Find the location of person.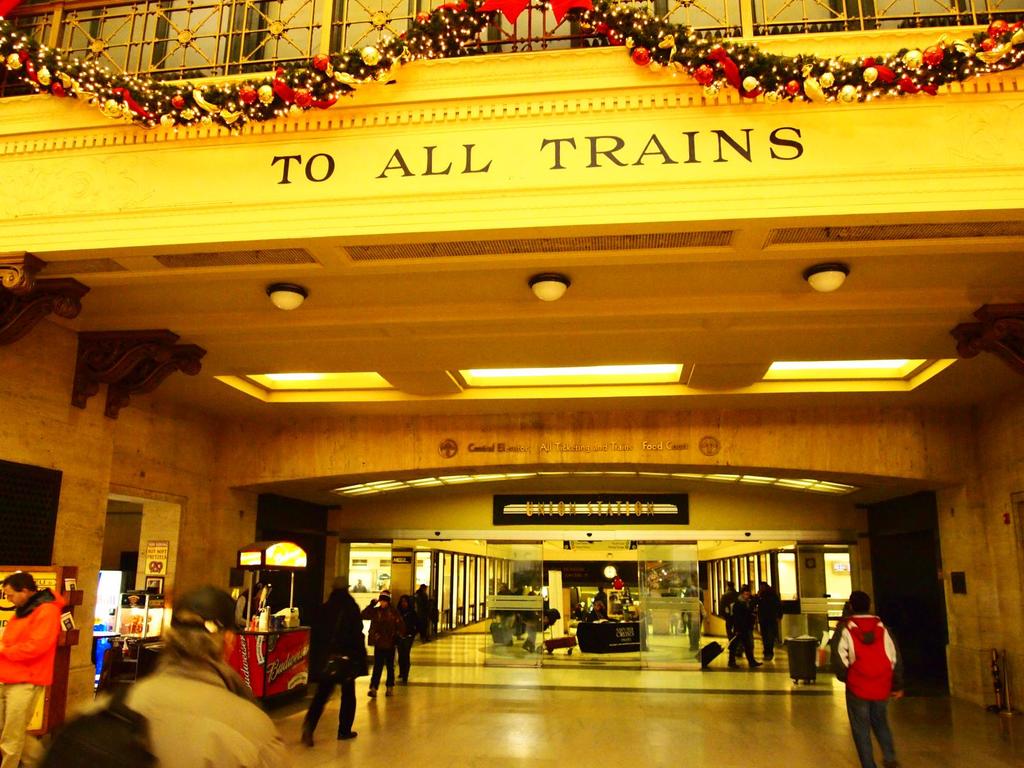
Location: crop(298, 574, 371, 753).
